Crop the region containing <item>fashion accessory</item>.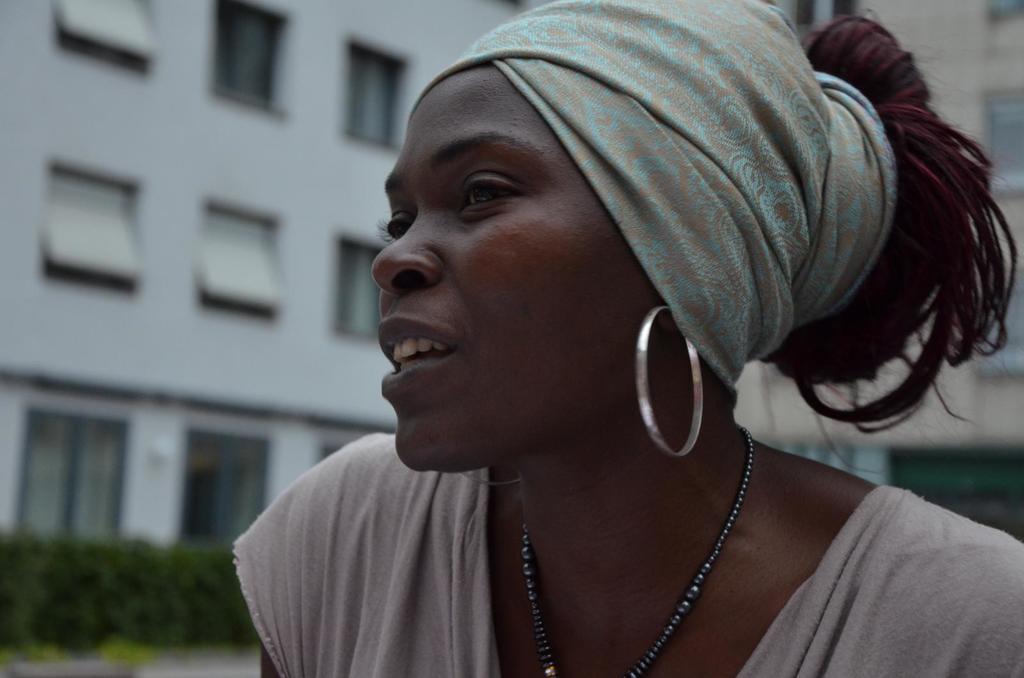
Crop region: (left=634, top=307, right=707, bottom=462).
